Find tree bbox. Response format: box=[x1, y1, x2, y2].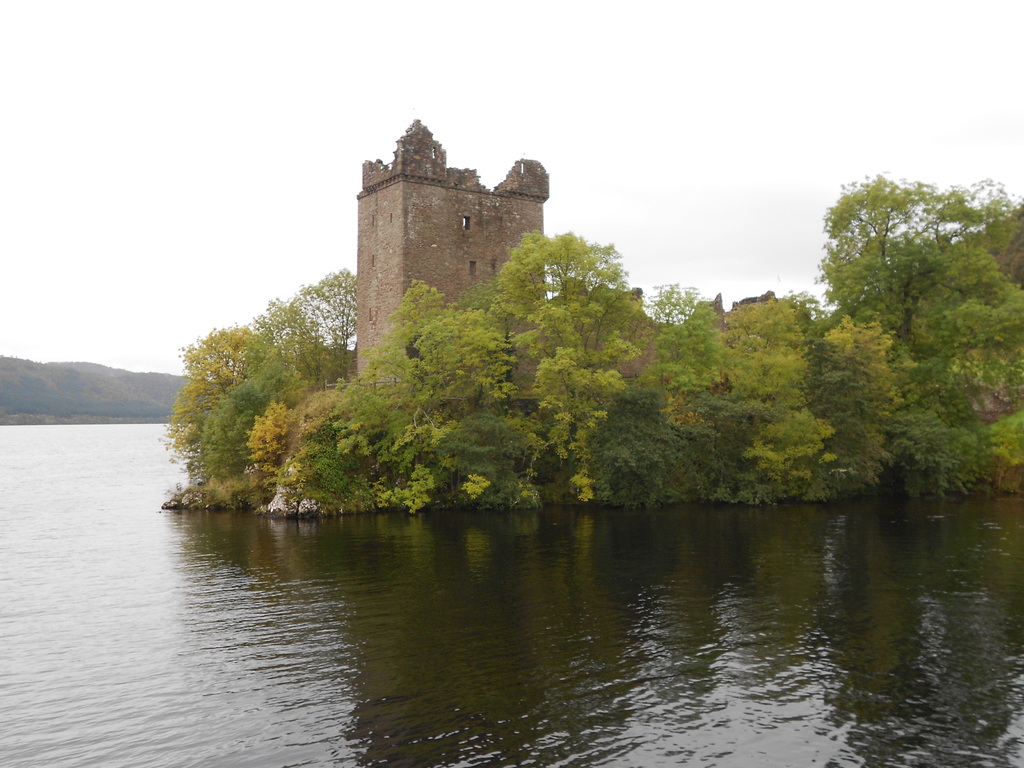
box=[723, 298, 810, 426].
